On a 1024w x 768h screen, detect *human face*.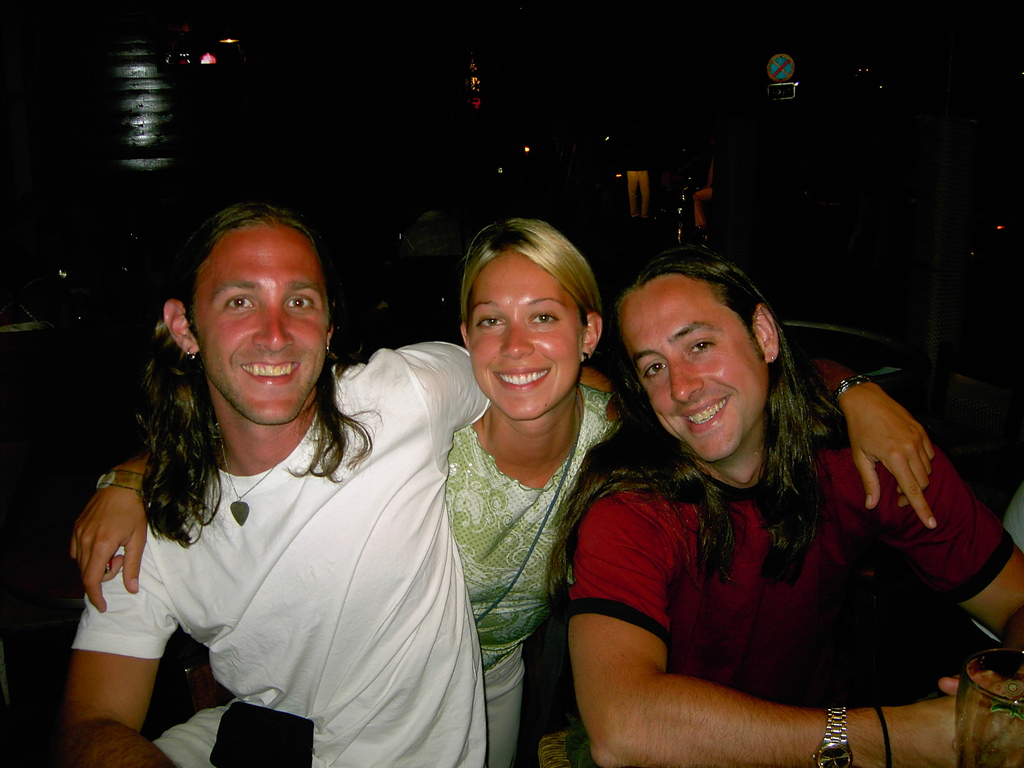
{"left": 201, "top": 227, "right": 330, "bottom": 424}.
